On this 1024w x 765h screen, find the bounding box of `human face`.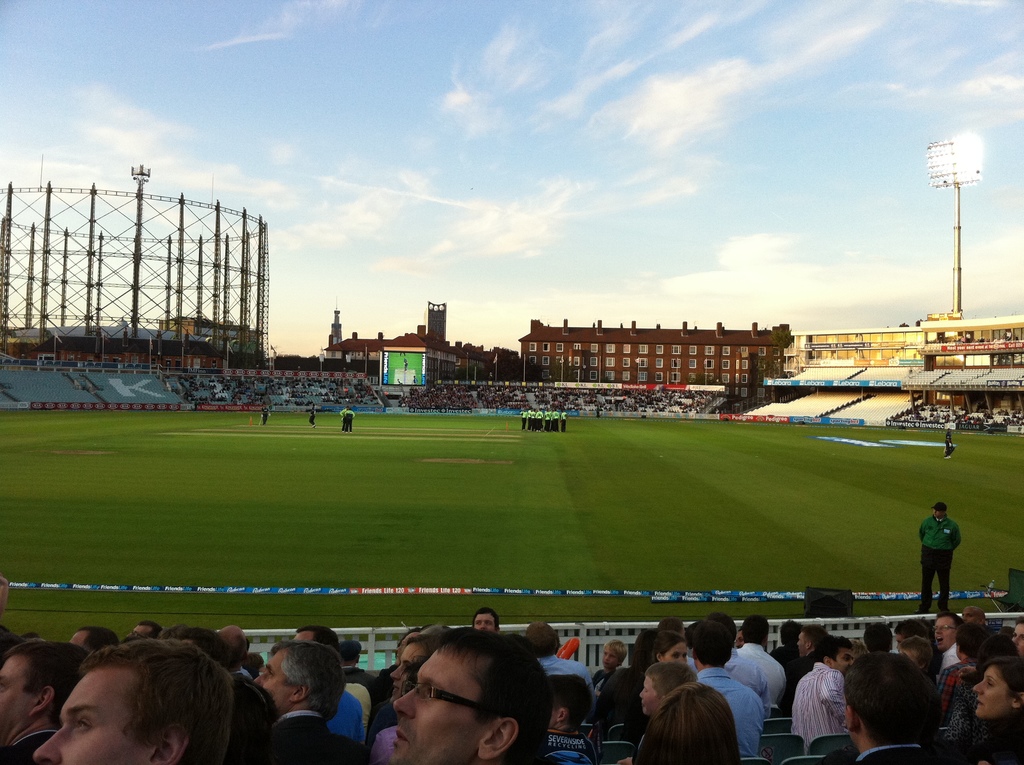
Bounding box: bbox=[1012, 622, 1023, 651].
